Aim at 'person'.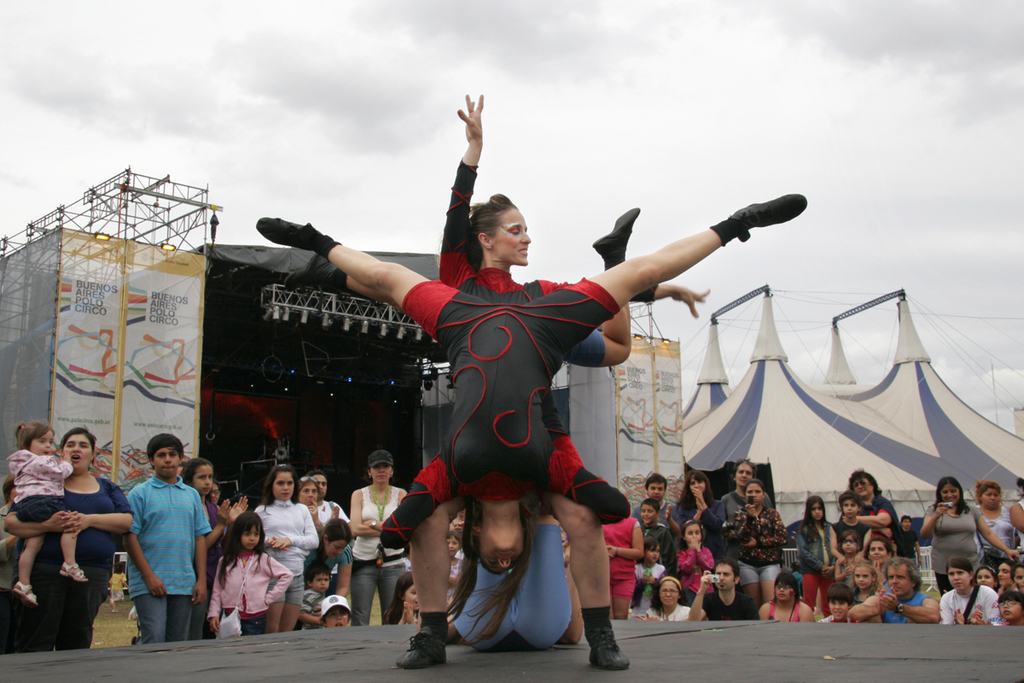
Aimed at x1=863, y1=534, x2=899, y2=587.
